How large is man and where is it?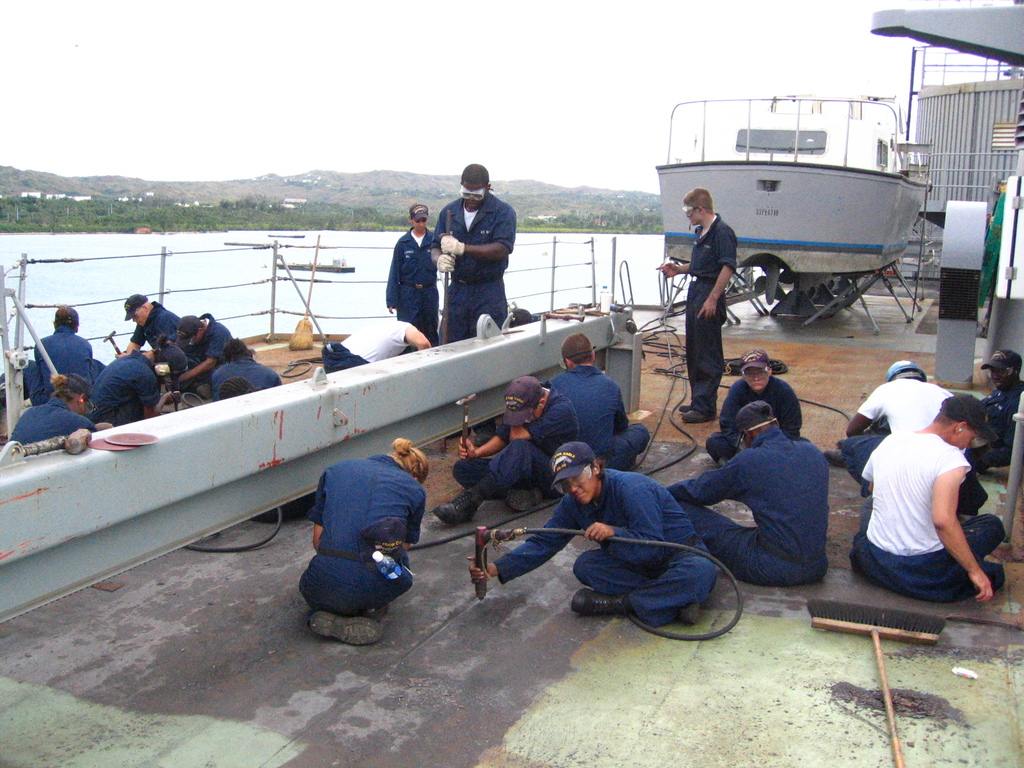
Bounding box: left=666, top=400, right=833, bottom=584.
